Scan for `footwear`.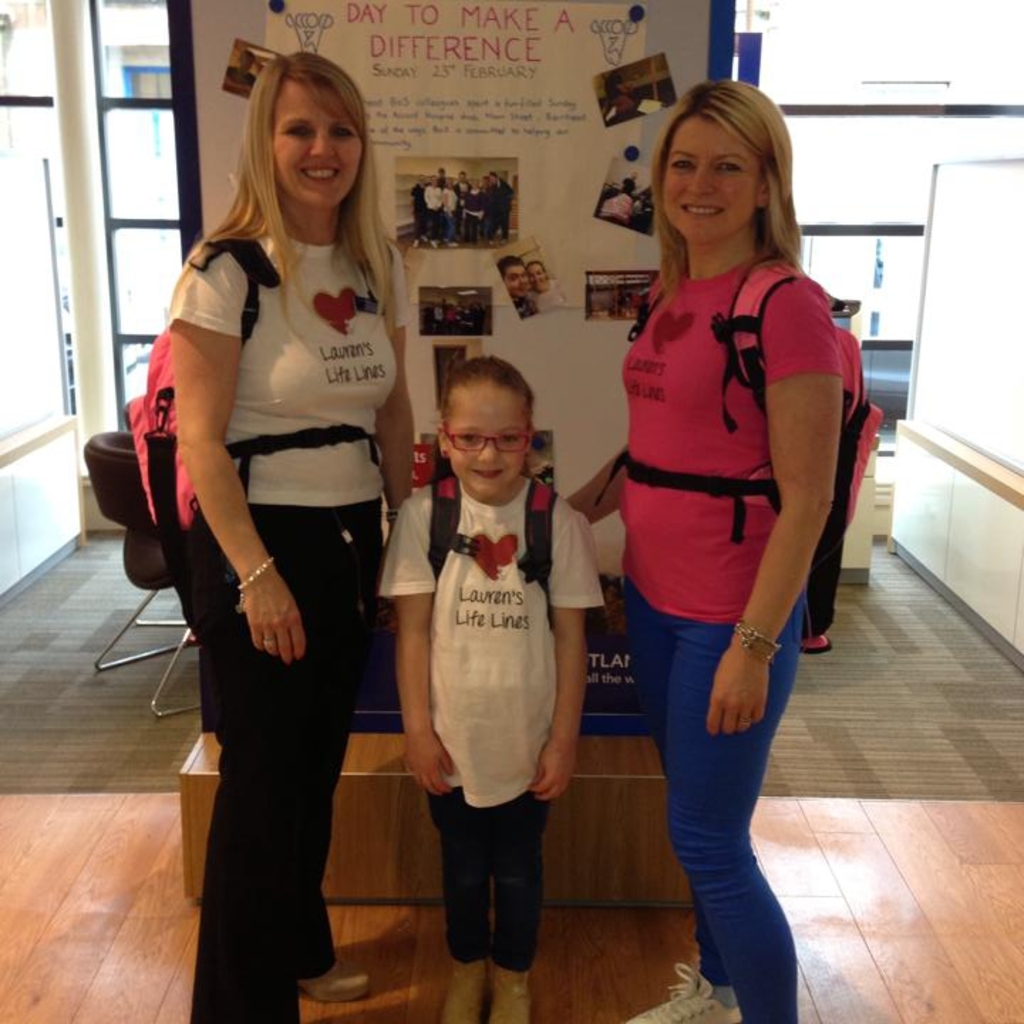
Scan result: <box>620,961,747,1023</box>.
